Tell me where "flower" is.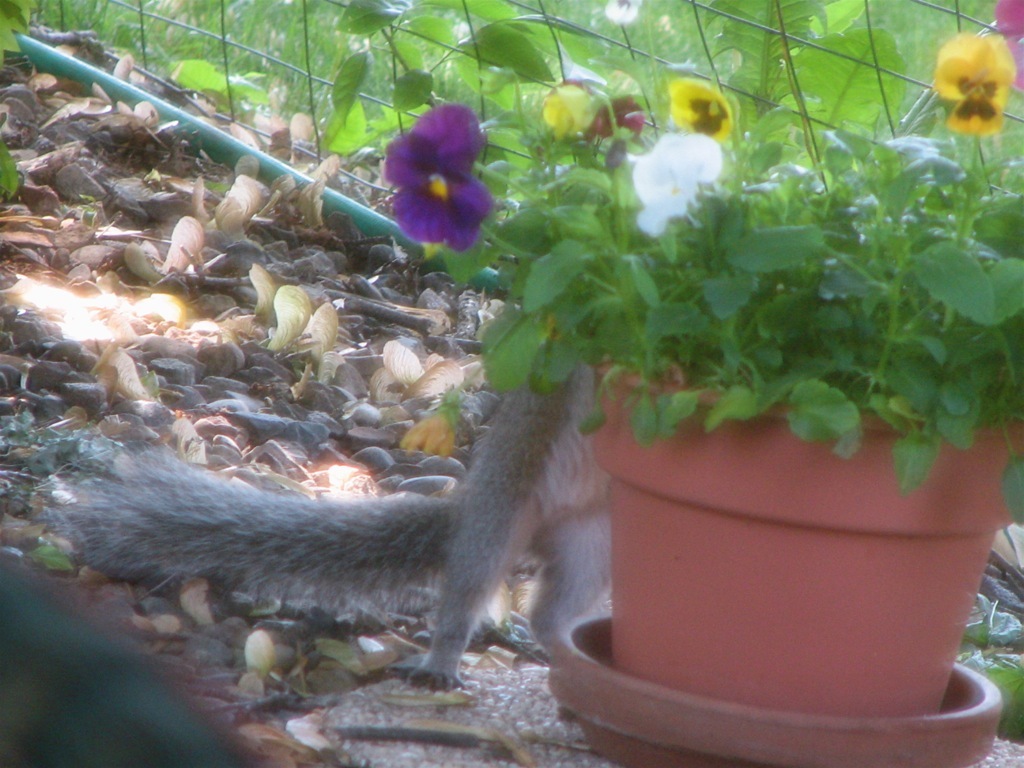
"flower" is at 936,16,1022,124.
